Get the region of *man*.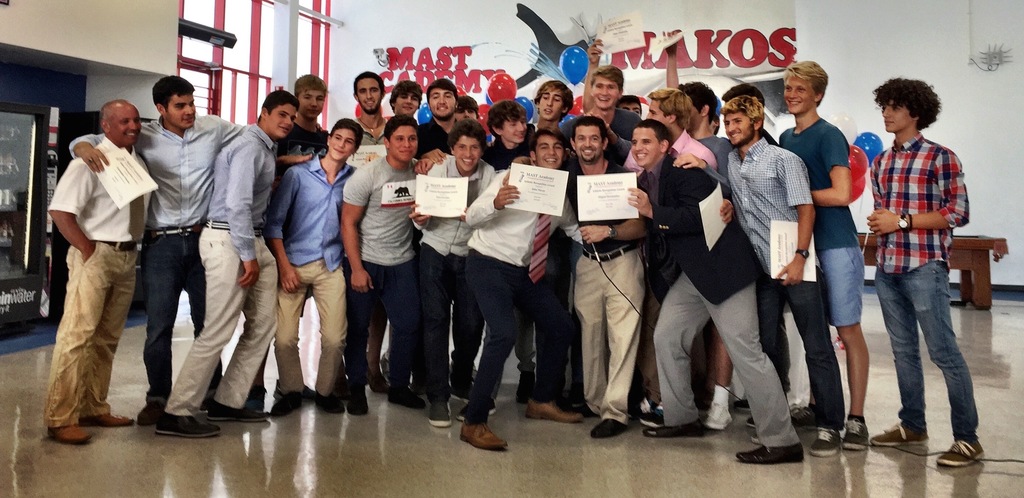
x1=273 y1=72 x2=332 y2=179.
